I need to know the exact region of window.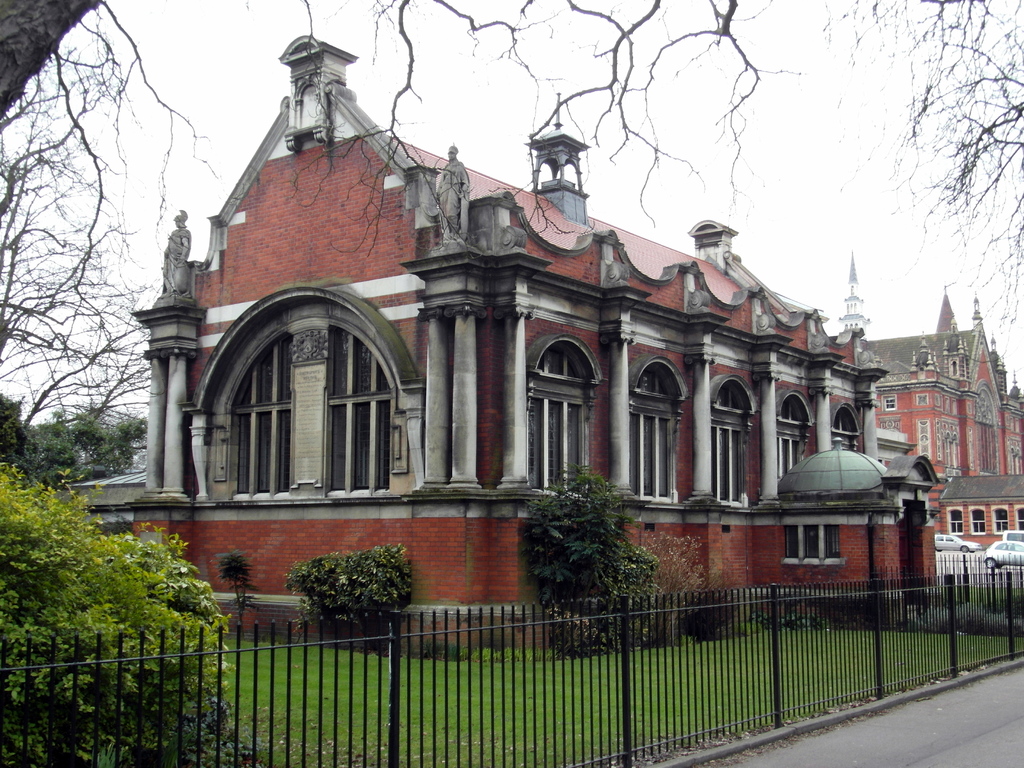
Region: box(992, 506, 1008, 536).
